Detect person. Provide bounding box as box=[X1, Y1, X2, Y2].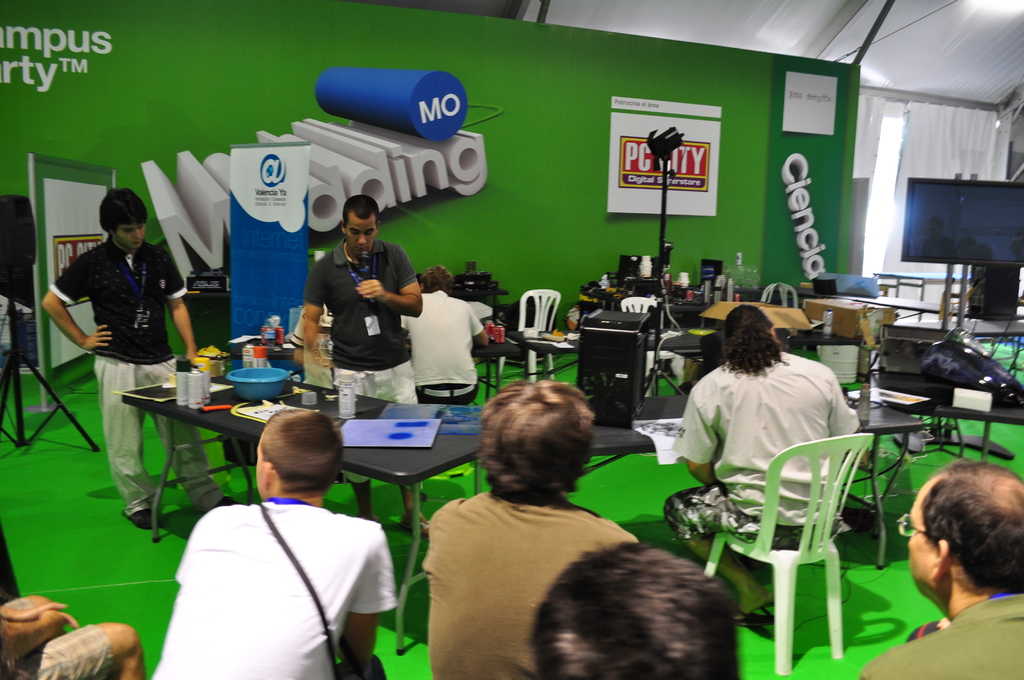
box=[37, 177, 241, 534].
